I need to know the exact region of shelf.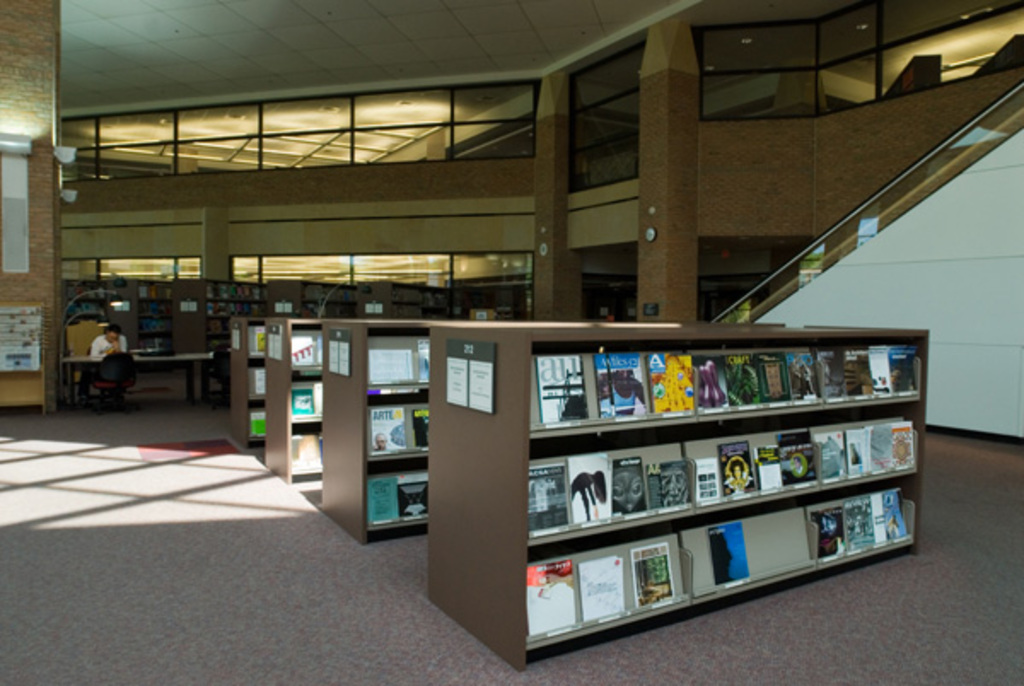
Region: 433 324 930 676.
